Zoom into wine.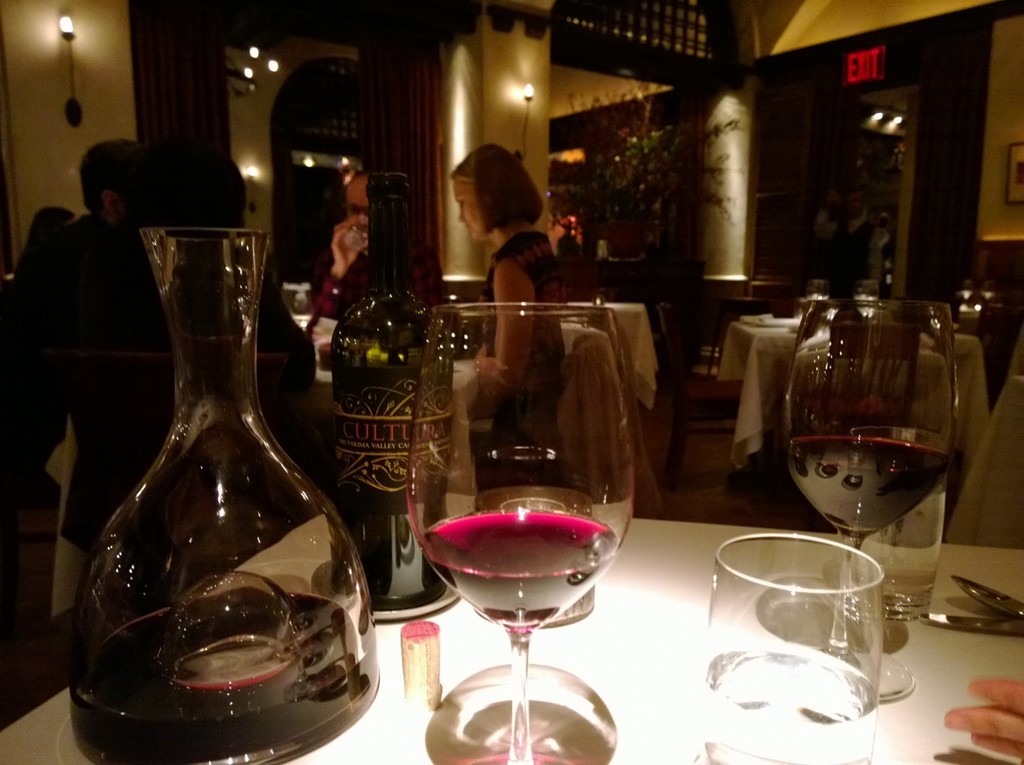
Zoom target: [426, 509, 614, 637].
